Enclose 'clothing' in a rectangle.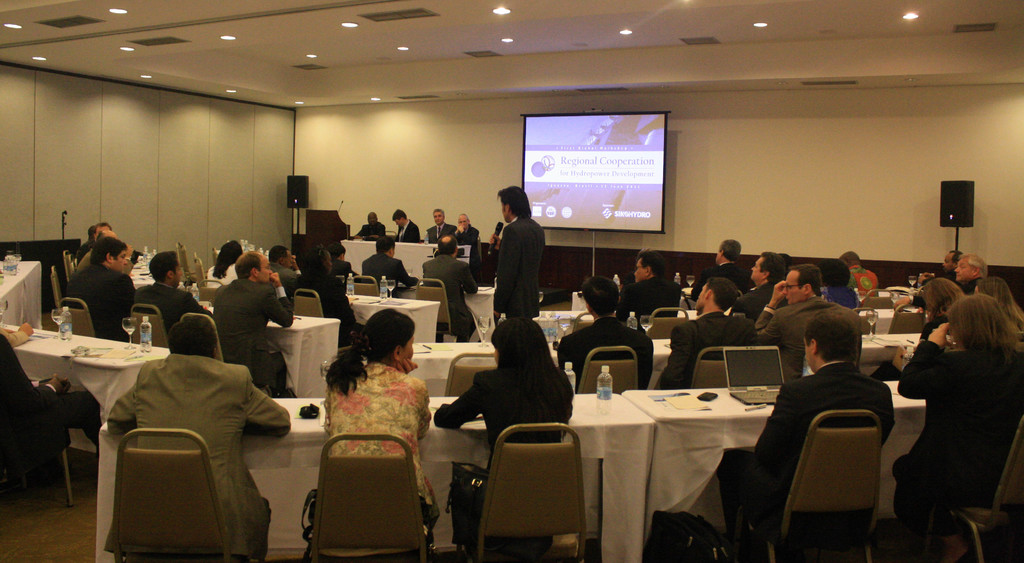
rect(436, 349, 577, 453).
